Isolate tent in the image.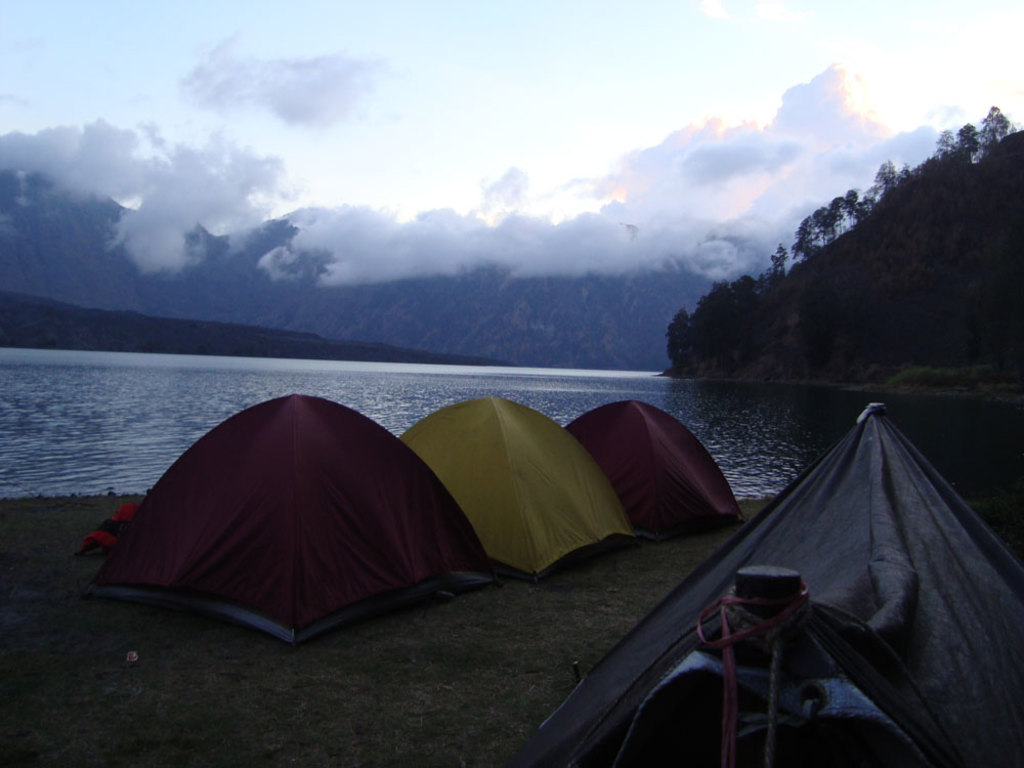
Isolated region: (left=541, top=403, right=739, bottom=542).
